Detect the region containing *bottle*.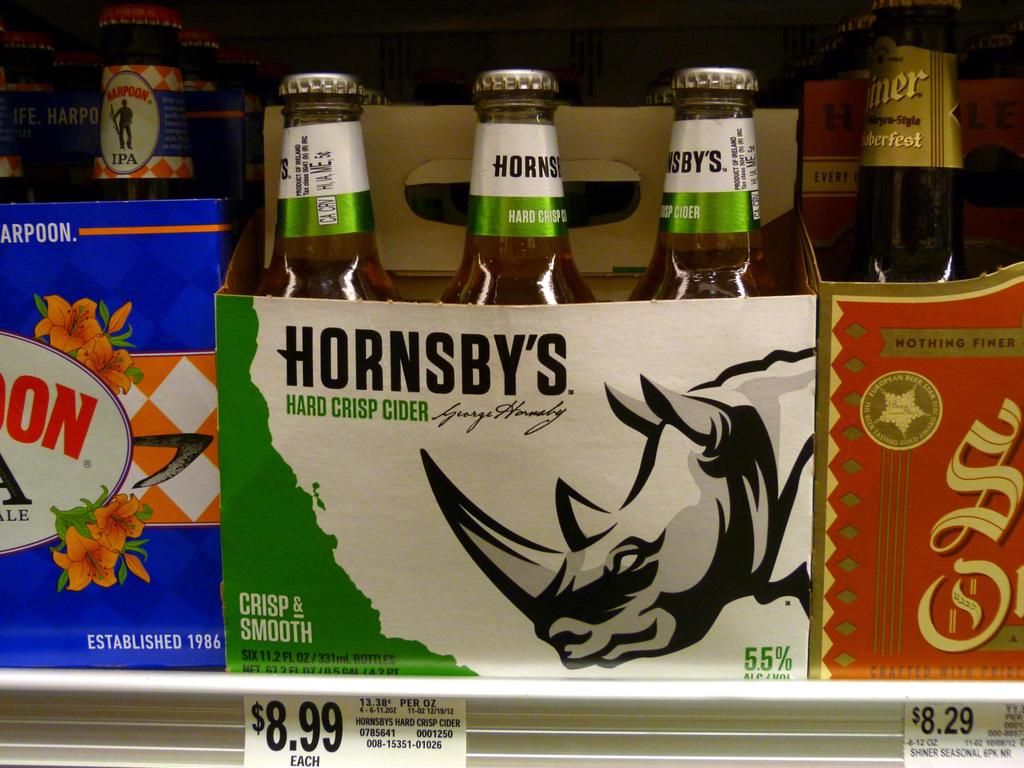
bbox(0, 31, 80, 195).
